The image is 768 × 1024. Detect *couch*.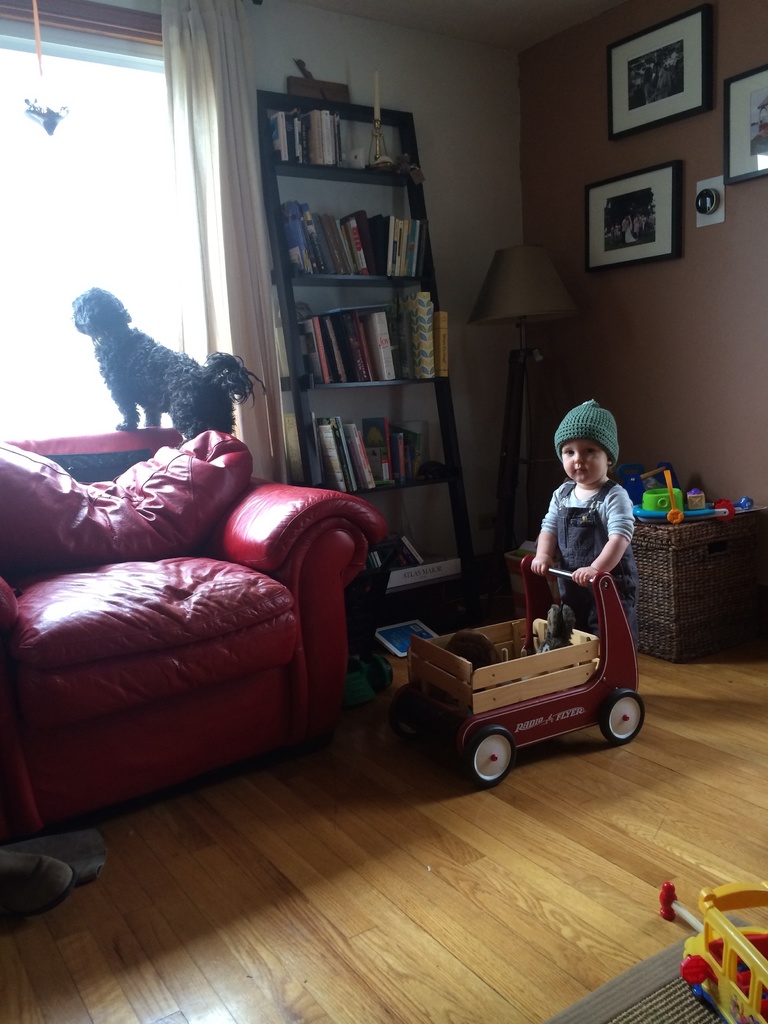
Detection: bbox=[0, 429, 391, 878].
